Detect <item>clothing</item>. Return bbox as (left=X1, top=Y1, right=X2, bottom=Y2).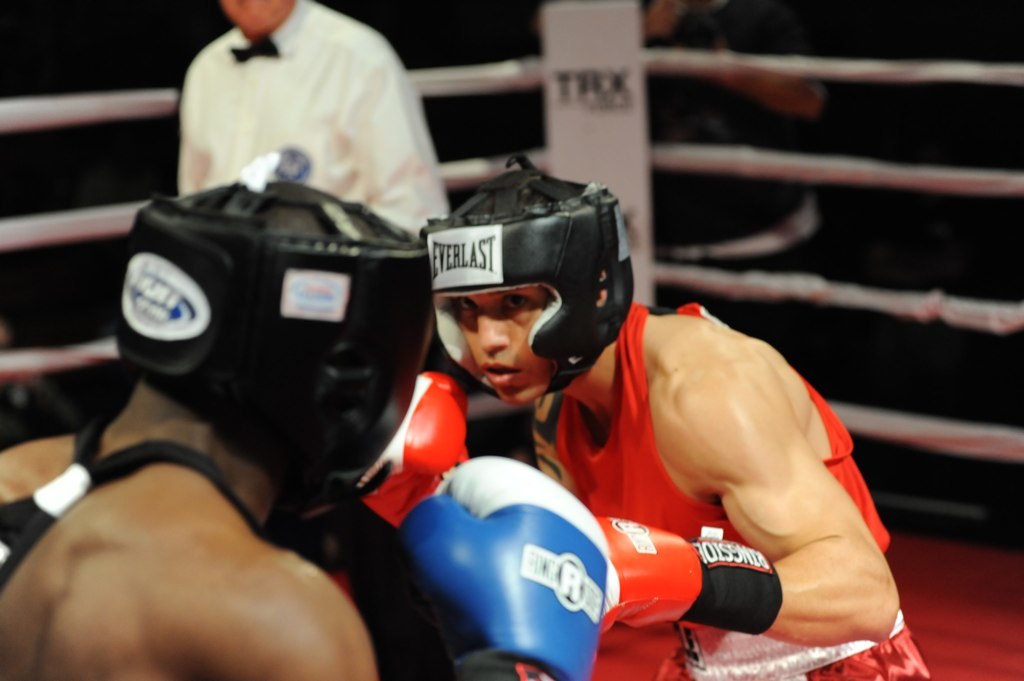
(left=0, top=426, right=275, bottom=590).
